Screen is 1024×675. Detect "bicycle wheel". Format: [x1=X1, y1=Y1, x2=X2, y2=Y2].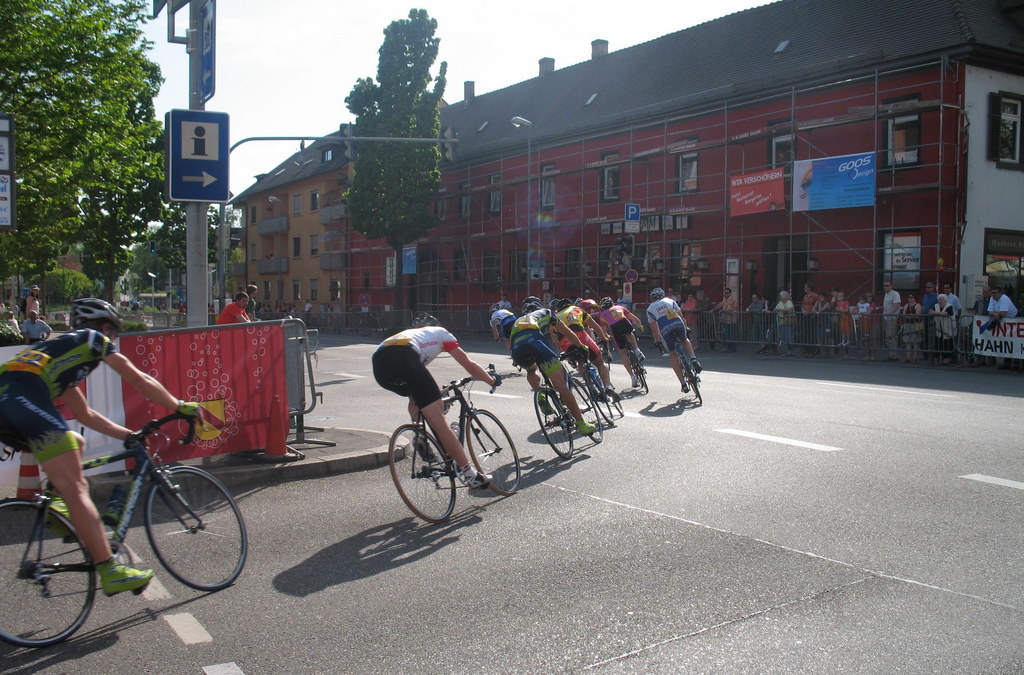
[x1=387, y1=423, x2=463, y2=527].
